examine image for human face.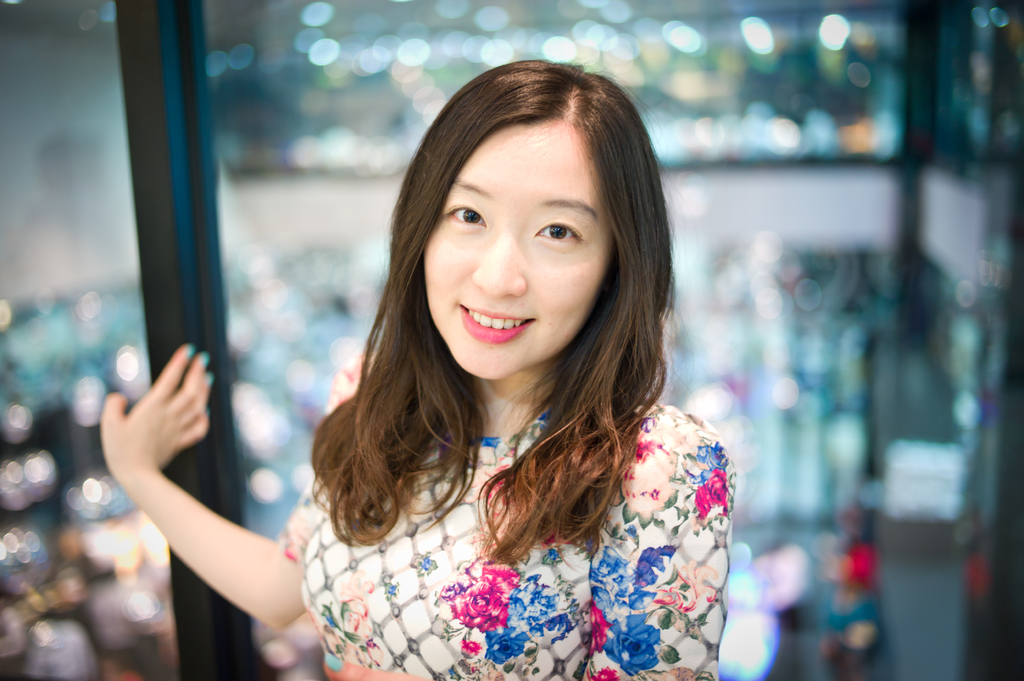
Examination result: crop(423, 134, 619, 375).
